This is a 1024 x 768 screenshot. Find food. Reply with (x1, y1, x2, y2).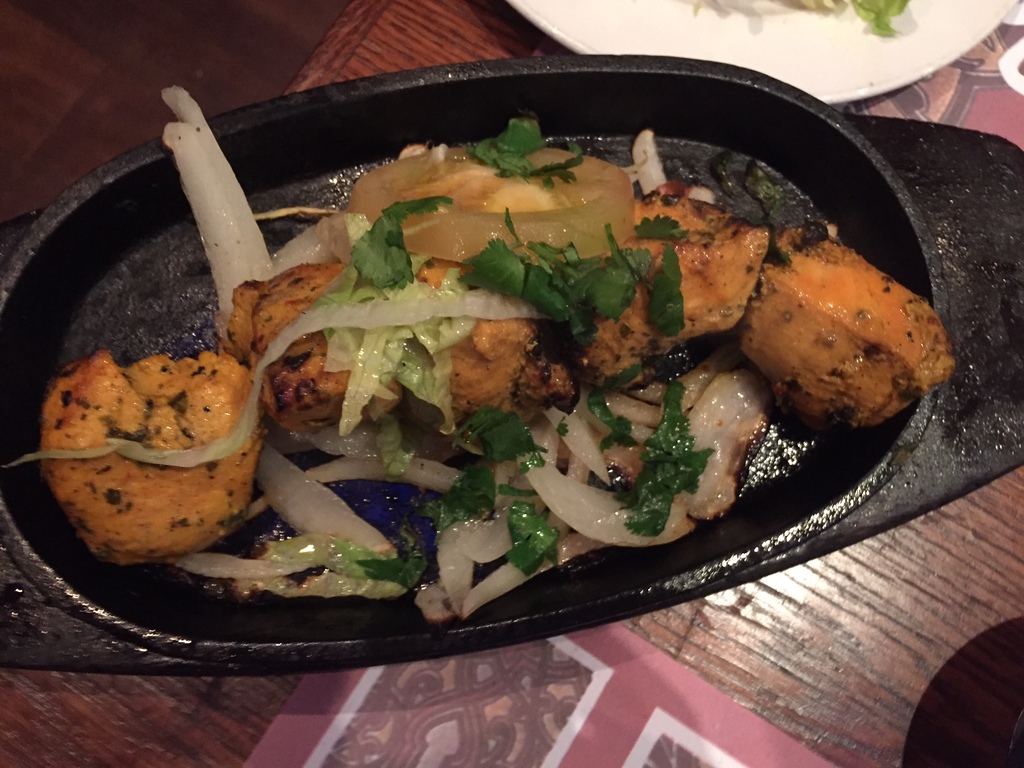
(40, 329, 262, 564).
